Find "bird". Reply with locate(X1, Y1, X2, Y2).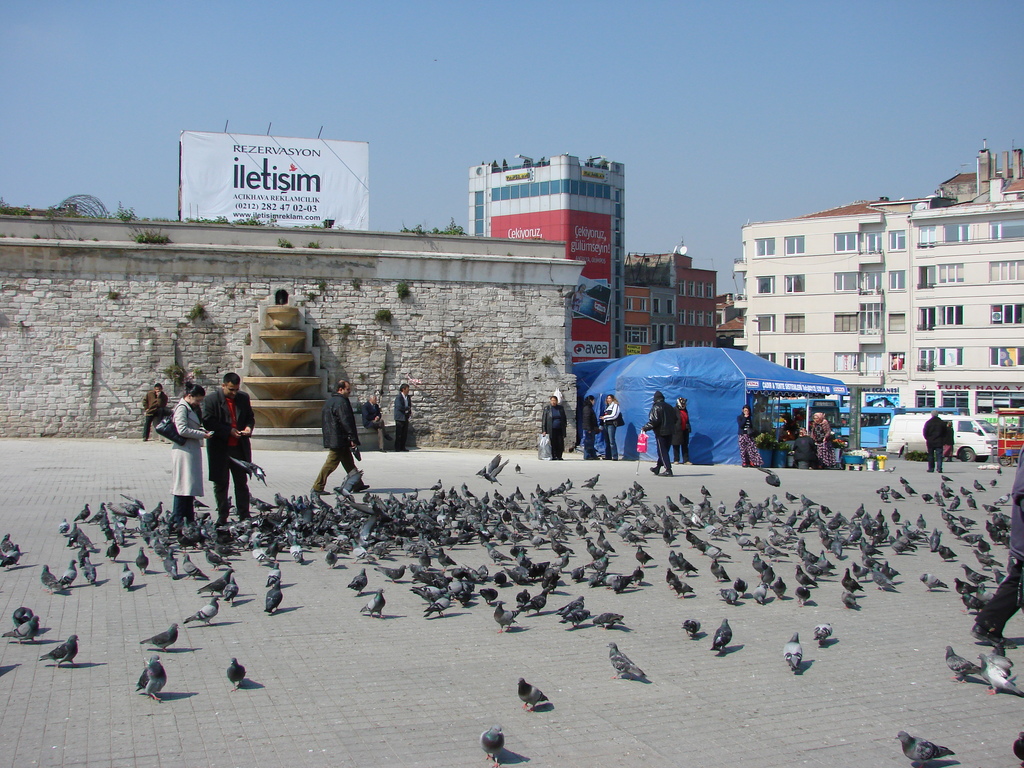
locate(181, 552, 206, 580).
